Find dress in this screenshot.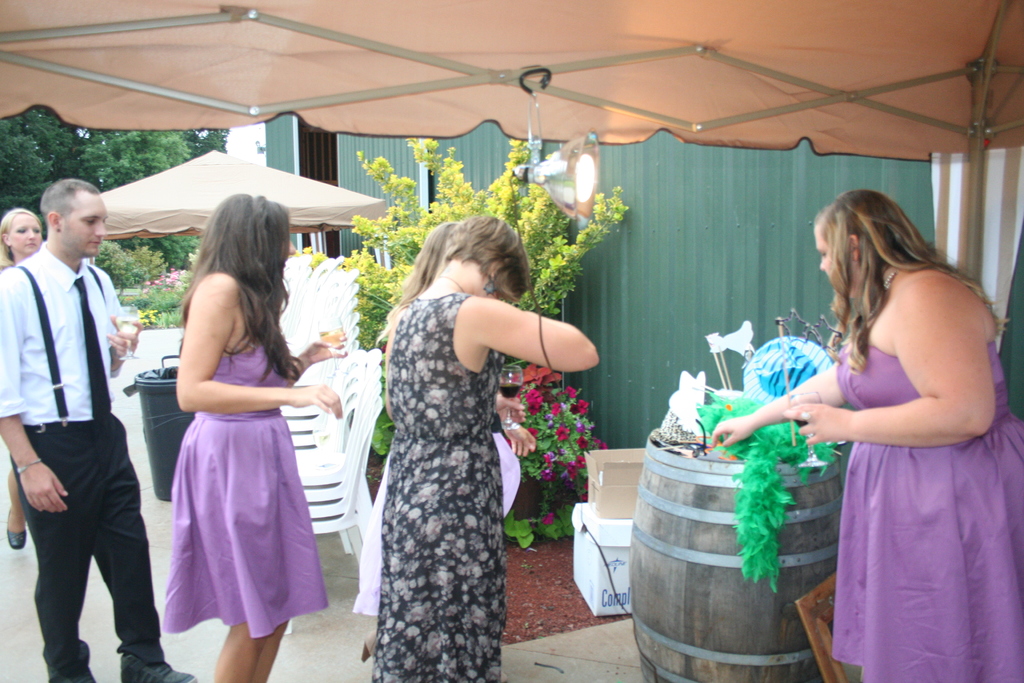
The bounding box for dress is [836,343,1023,682].
